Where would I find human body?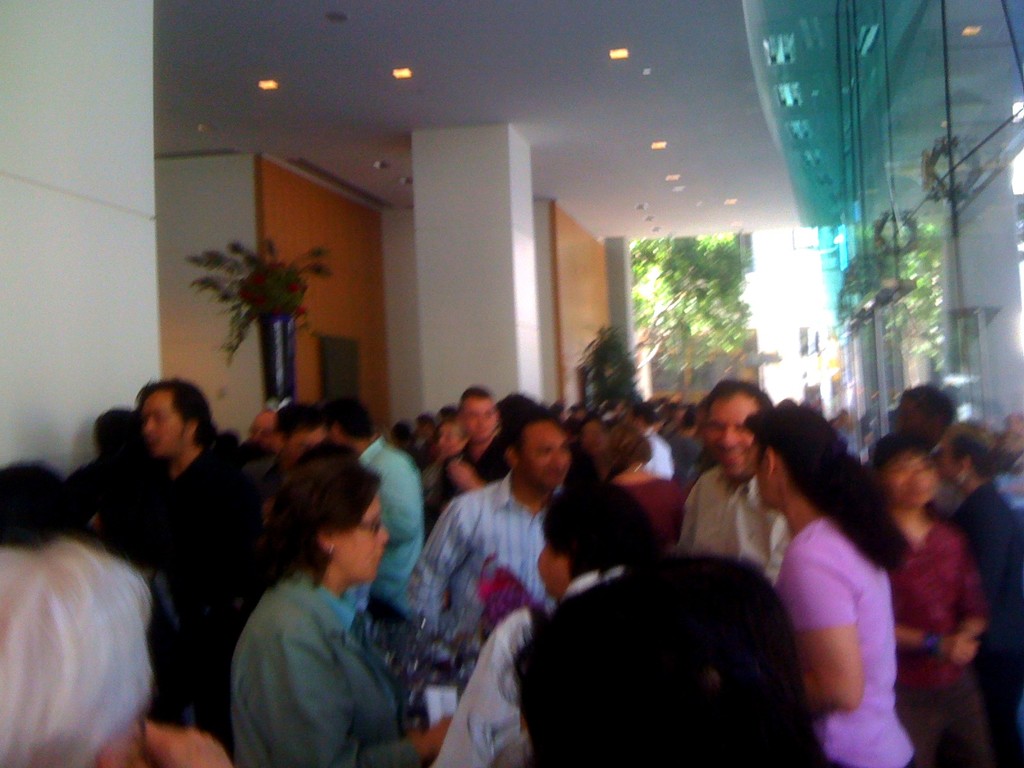
At detection(0, 532, 241, 767).
